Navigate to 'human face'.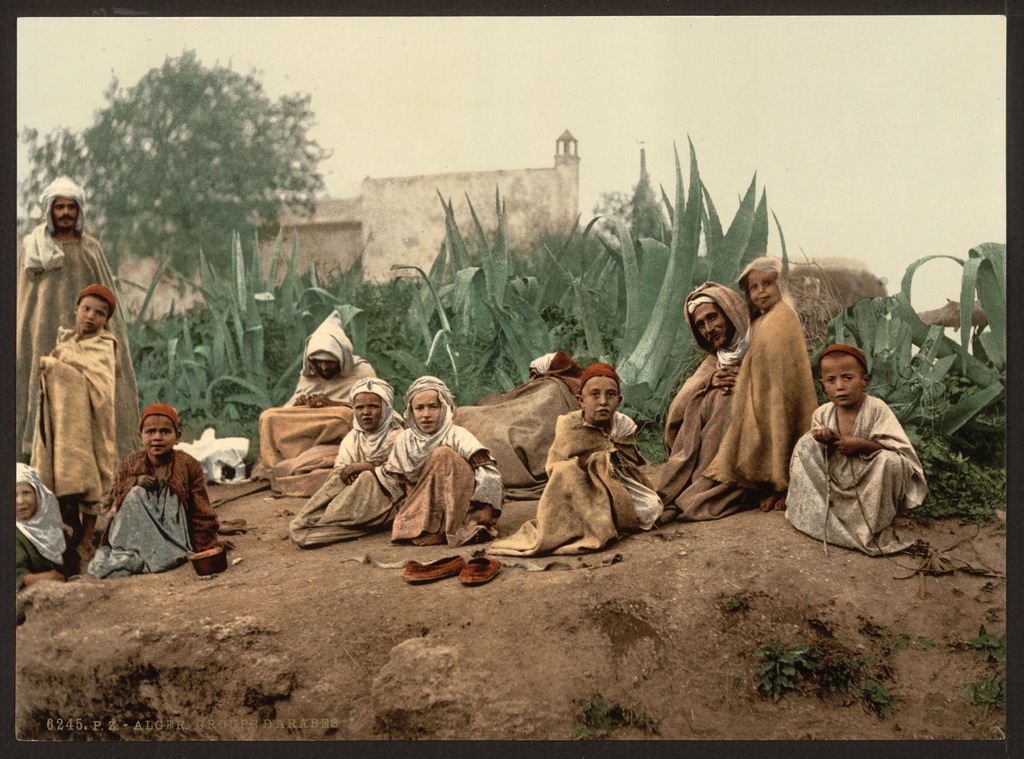
Navigation target: 317:357:336:382.
